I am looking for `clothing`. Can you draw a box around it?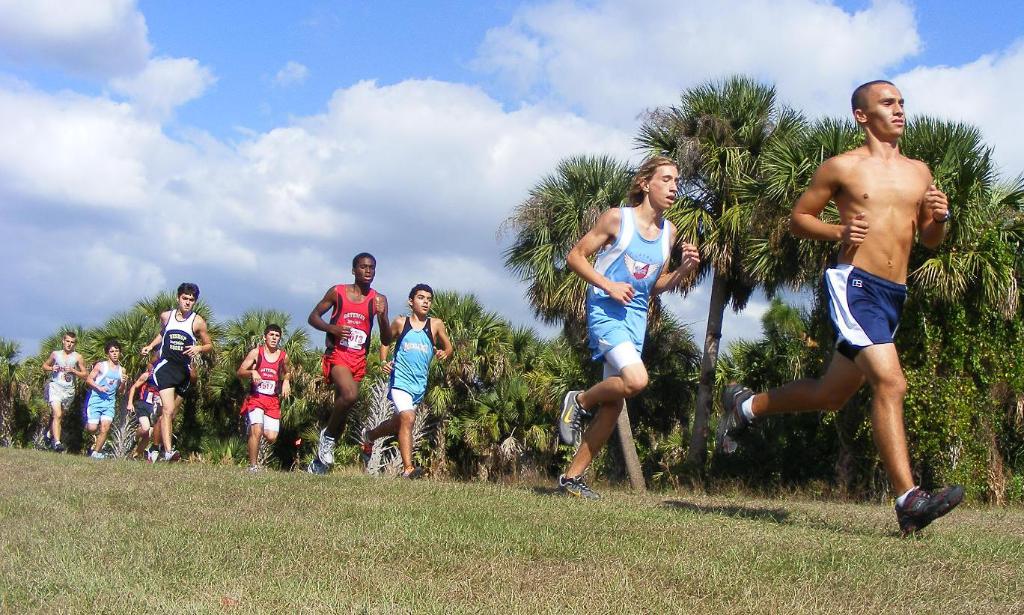
Sure, the bounding box is [322,282,371,387].
